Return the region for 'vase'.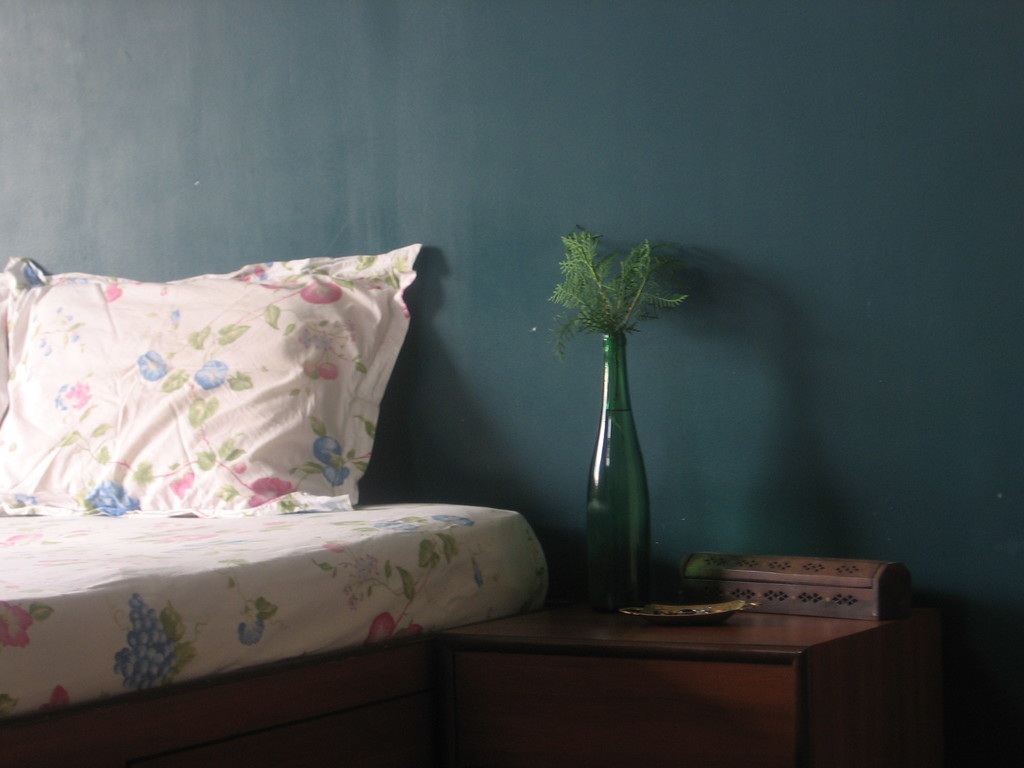
(585, 331, 654, 617).
